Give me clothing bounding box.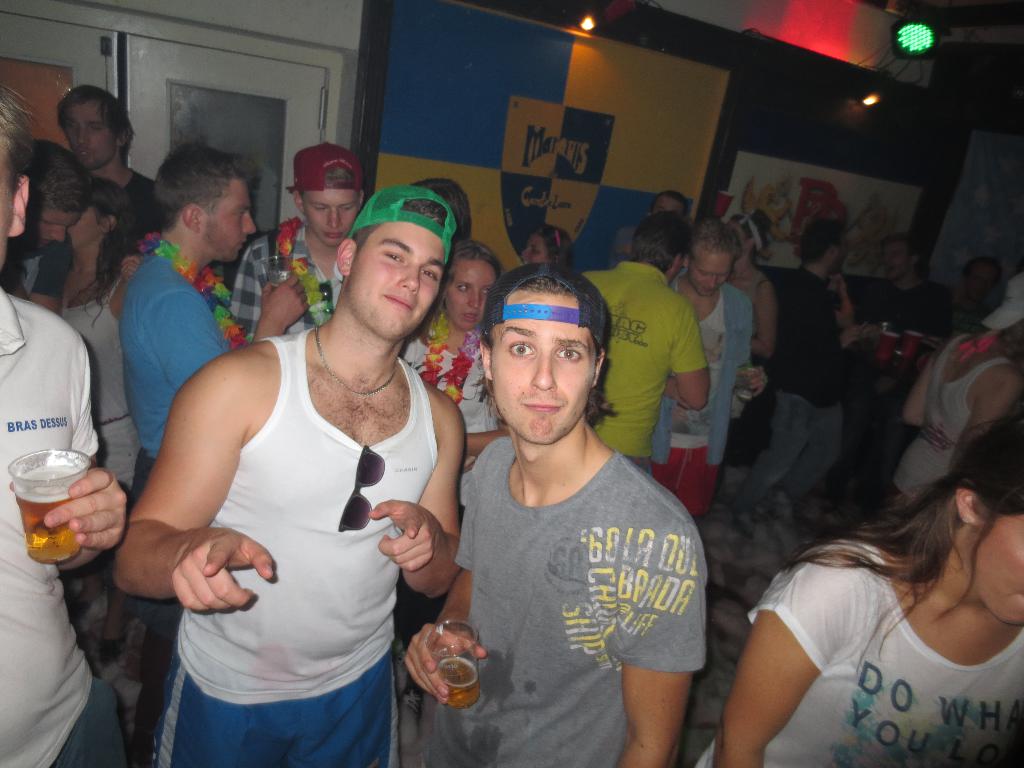
<bbox>684, 540, 1023, 767</bbox>.
